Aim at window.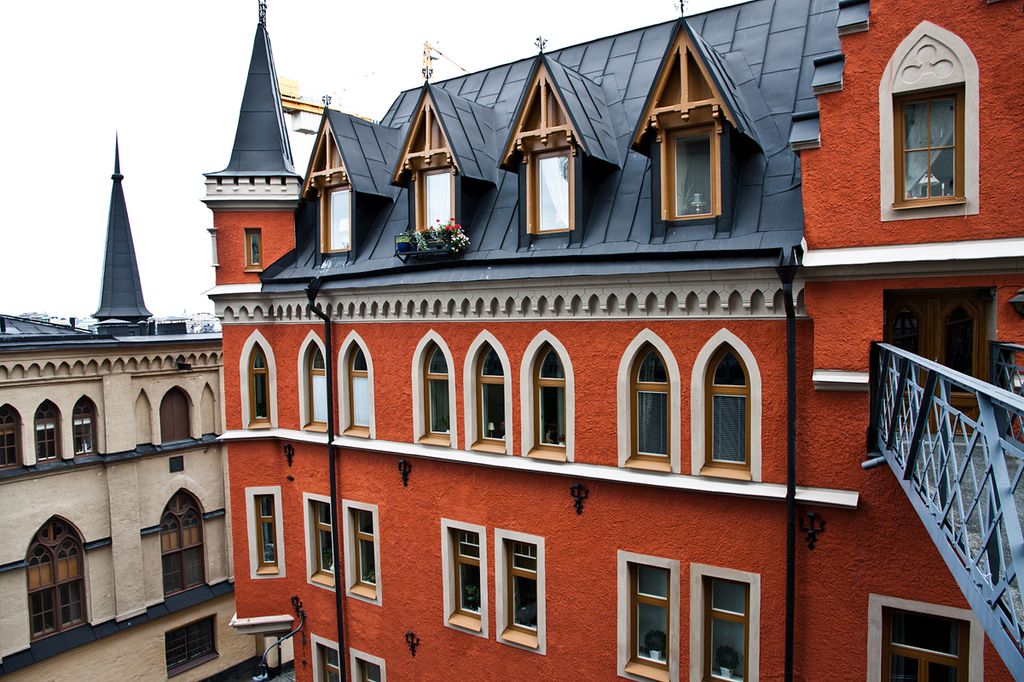
Aimed at x1=23 y1=517 x2=88 y2=643.
